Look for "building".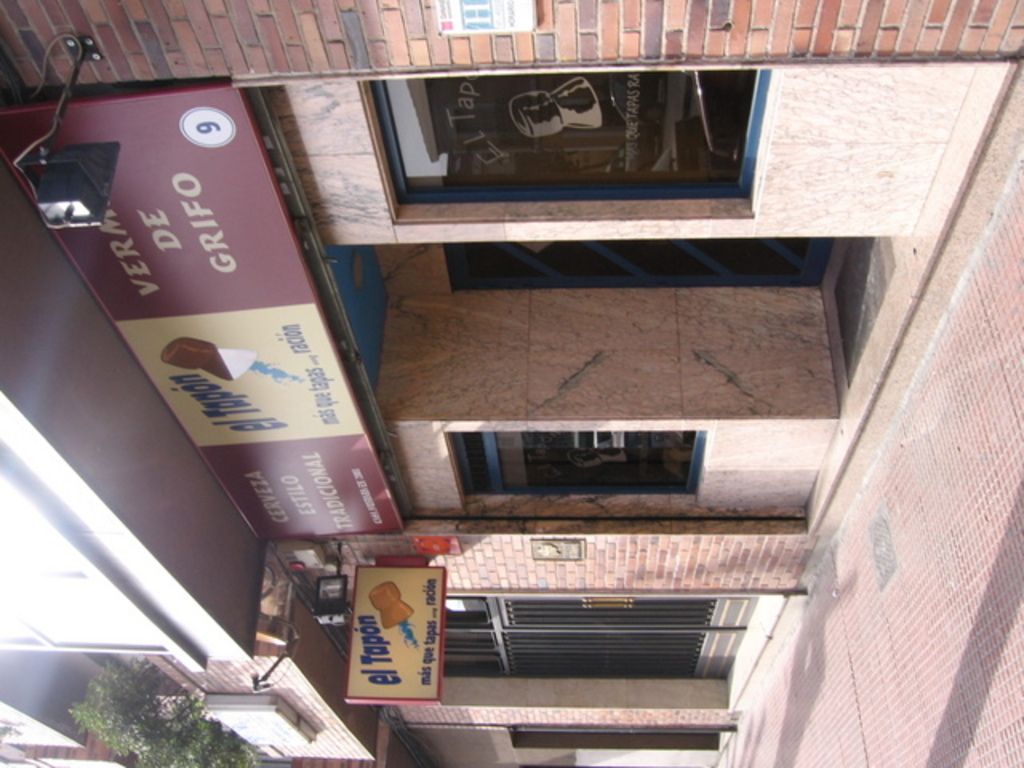
Found: select_region(2, 0, 1022, 763).
